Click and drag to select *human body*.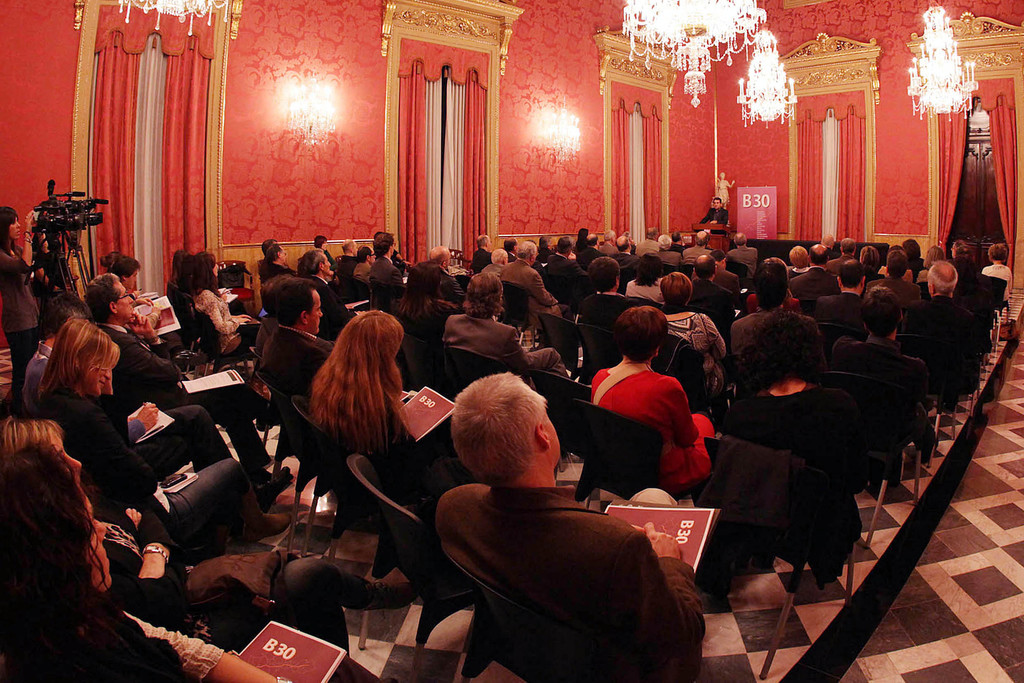
Selection: {"left": 588, "top": 303, "right": 733, "bottom": 509}.
